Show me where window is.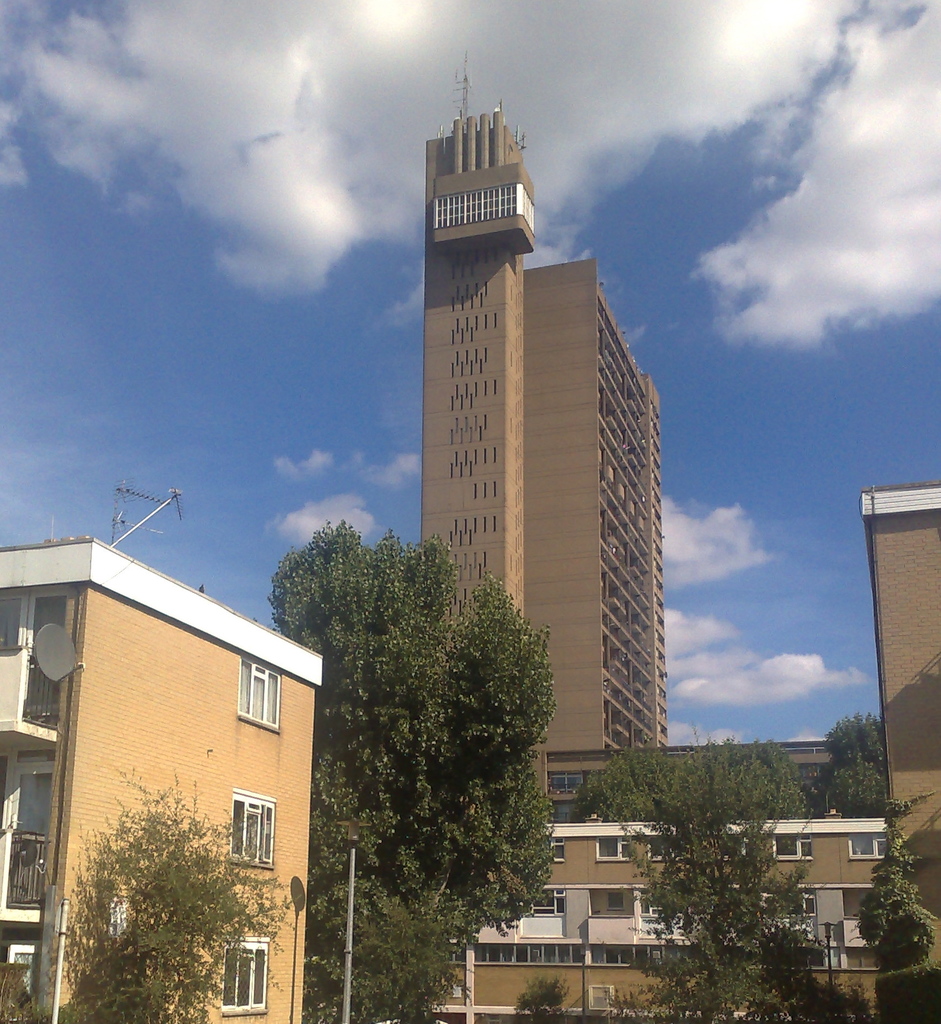
window is at 846:835:892:860.
